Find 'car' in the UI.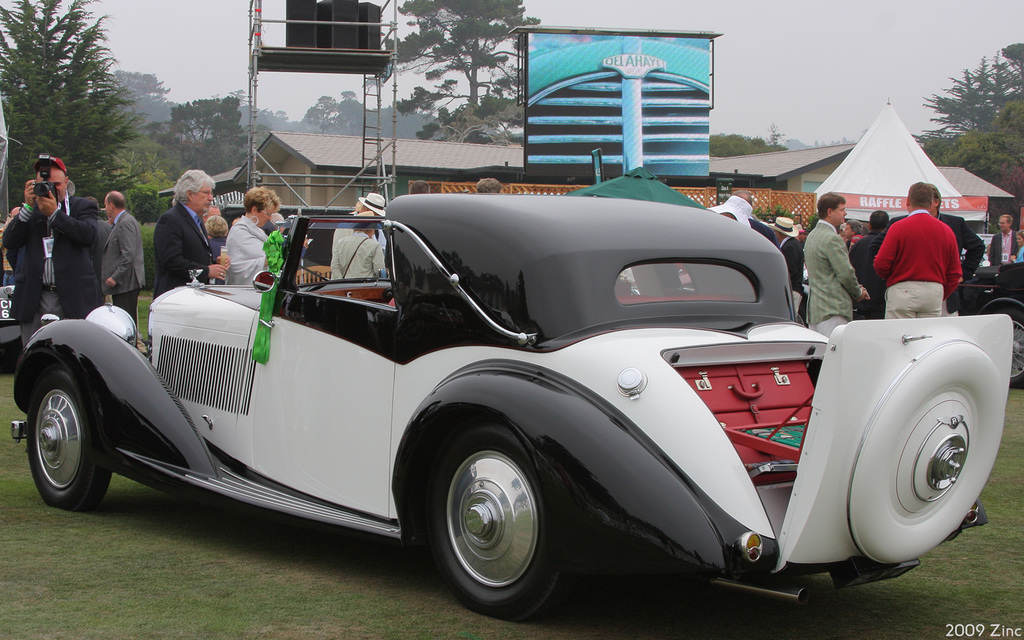
UI element at pyautogui.locateOnScreen(7, 190, 1009, 615).
